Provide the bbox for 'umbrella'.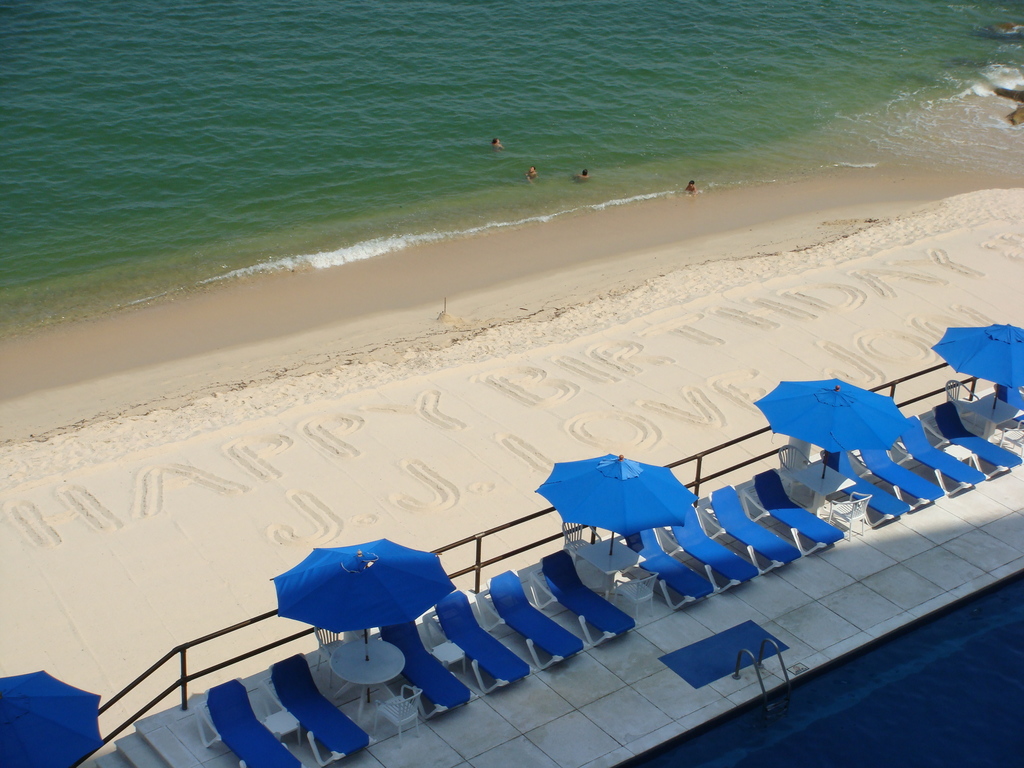
{"x1": 533, "y1": 450, "x2": 700, "y2": 556}.
